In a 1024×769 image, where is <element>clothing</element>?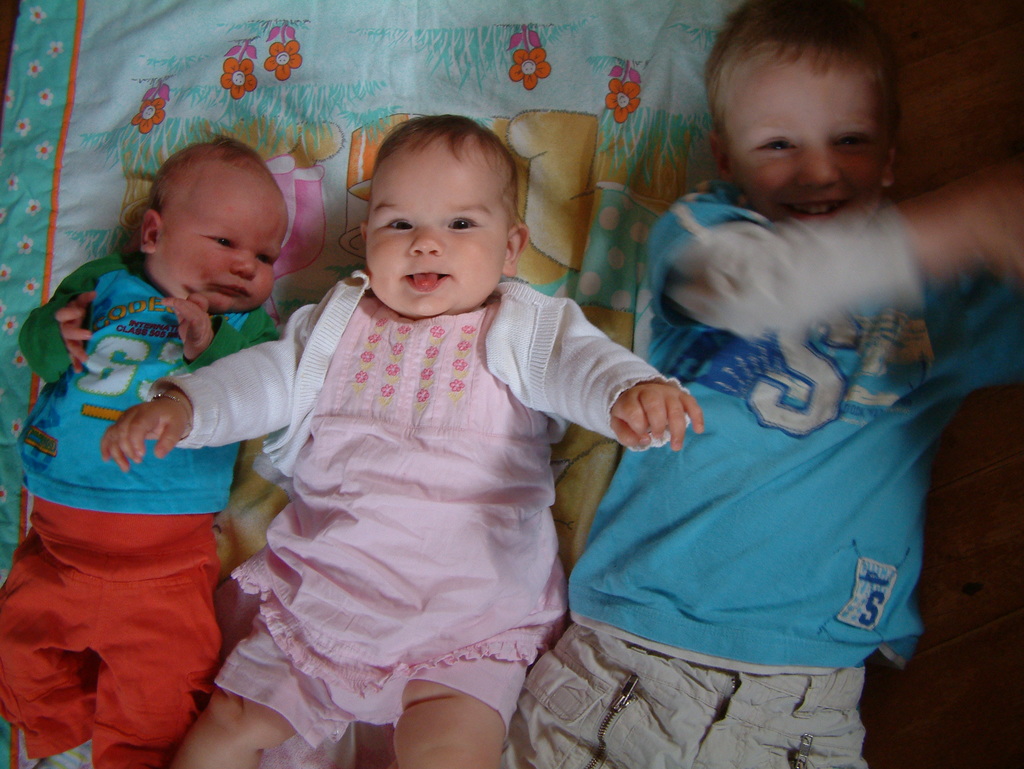
box=[146, 281, 688, 750].
